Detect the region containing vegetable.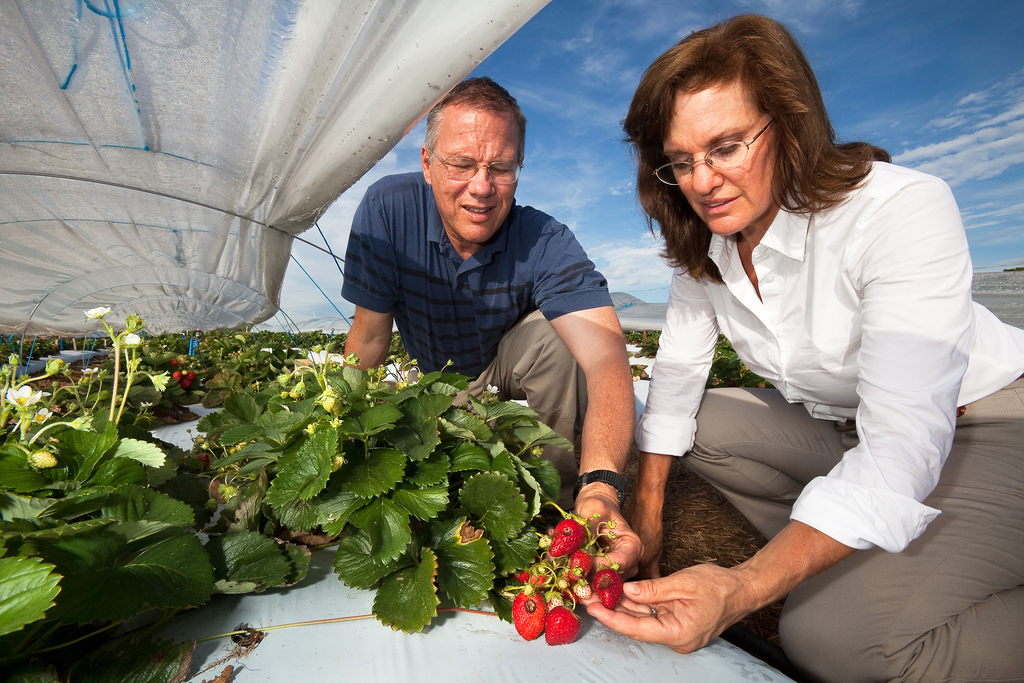
Rect(237, 347, 584, 627).
